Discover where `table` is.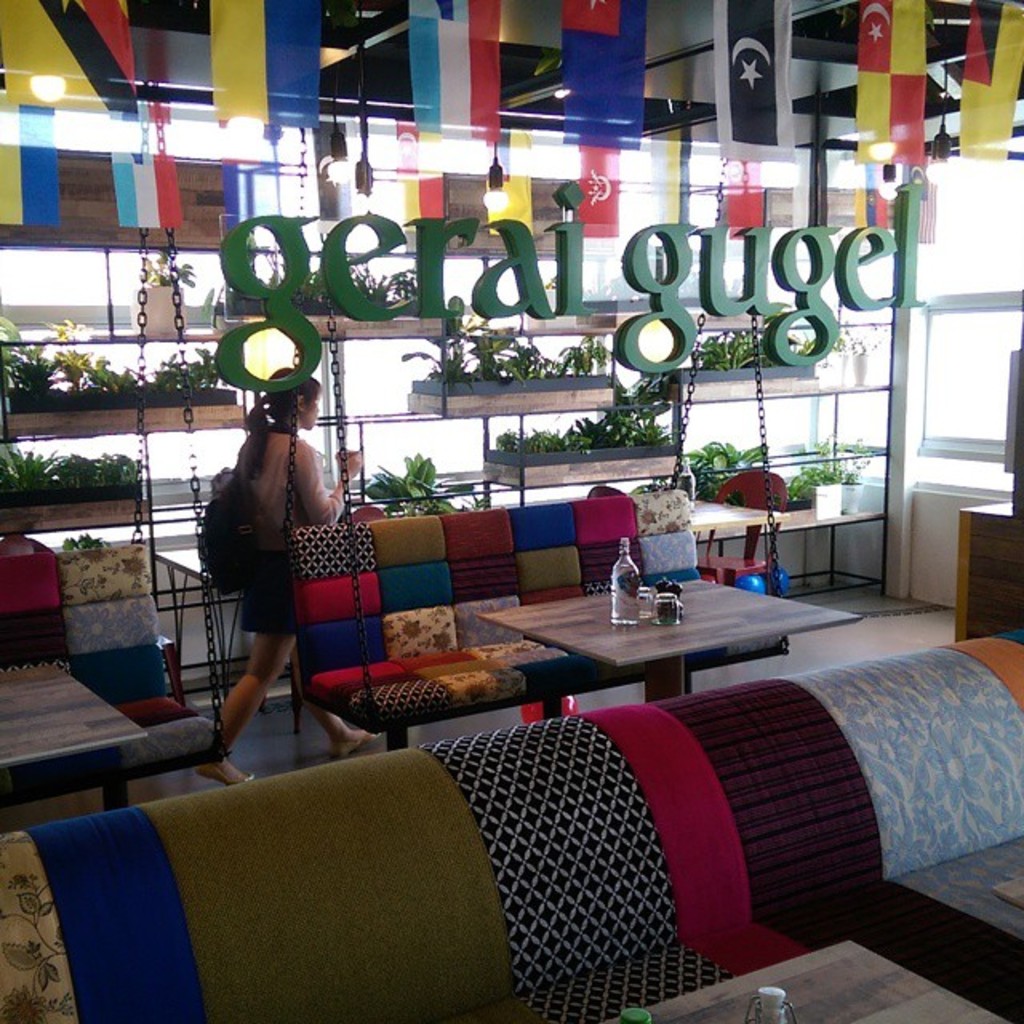
Discovered at select_region(456, 570, 827, 733).
